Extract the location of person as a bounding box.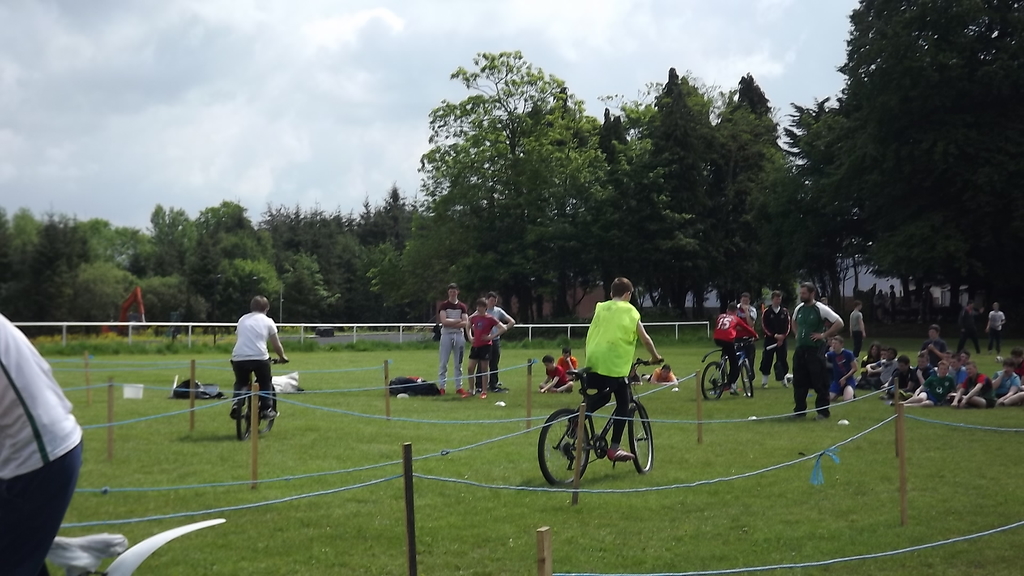
919/326/943/367.
